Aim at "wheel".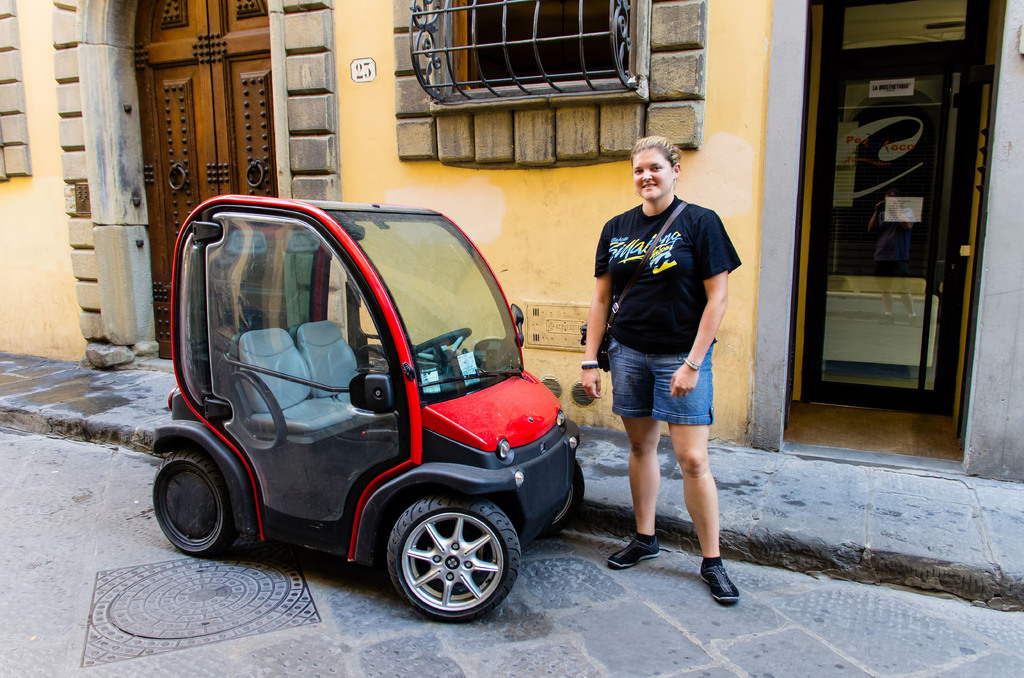
Aimed at <region>413, 328, 474, 364</region>.
